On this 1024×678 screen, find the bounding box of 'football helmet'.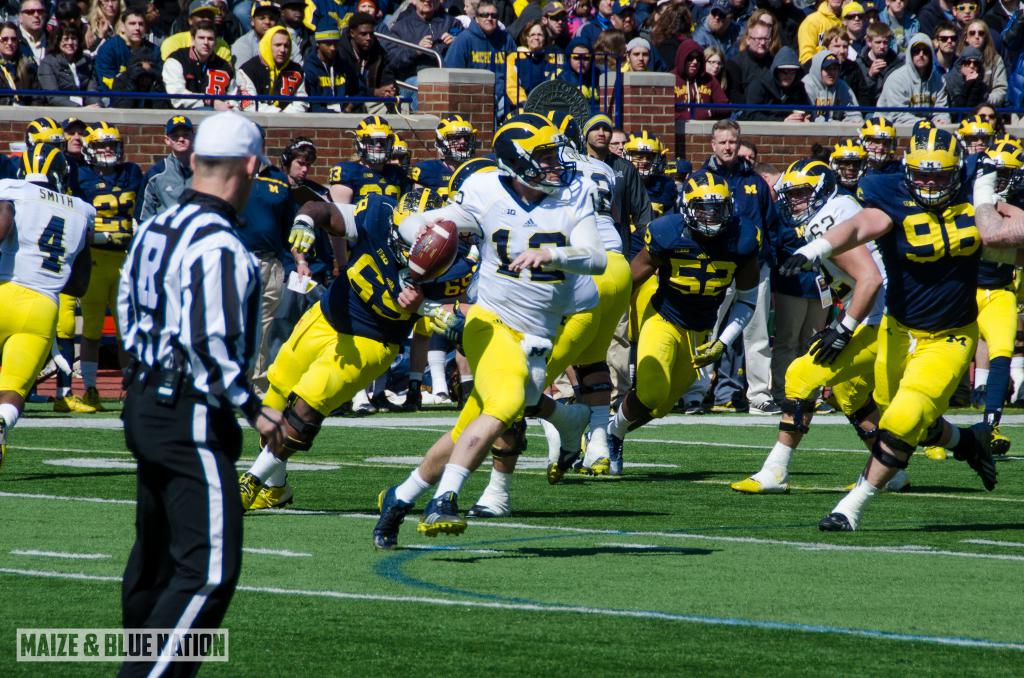
Bounding box: {"x1": 911, "y1": 120, "x2": 937, "y2": 135}.
